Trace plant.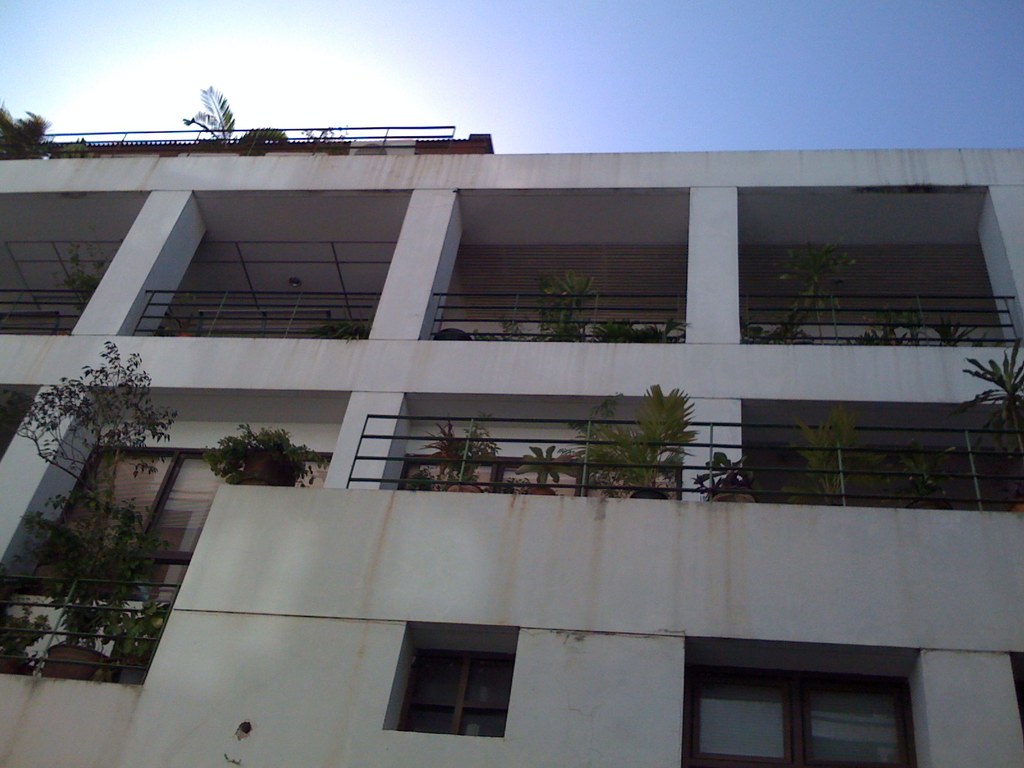
Traced to bbox(310, 125, 367, 150).
